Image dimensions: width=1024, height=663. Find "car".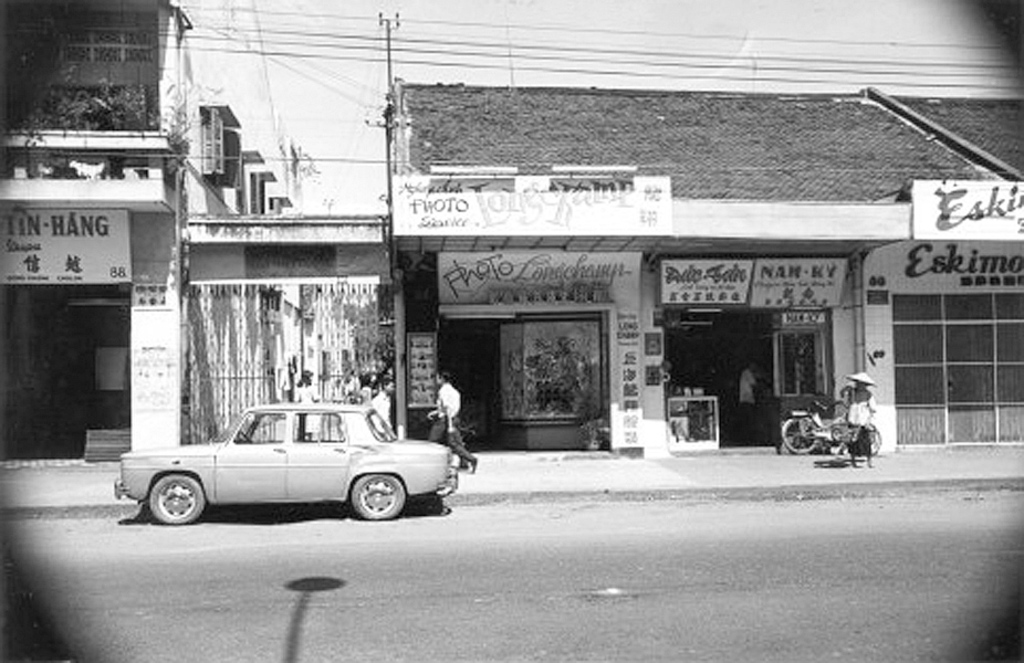
[left=114, top=400, right=463, bottom=530].
